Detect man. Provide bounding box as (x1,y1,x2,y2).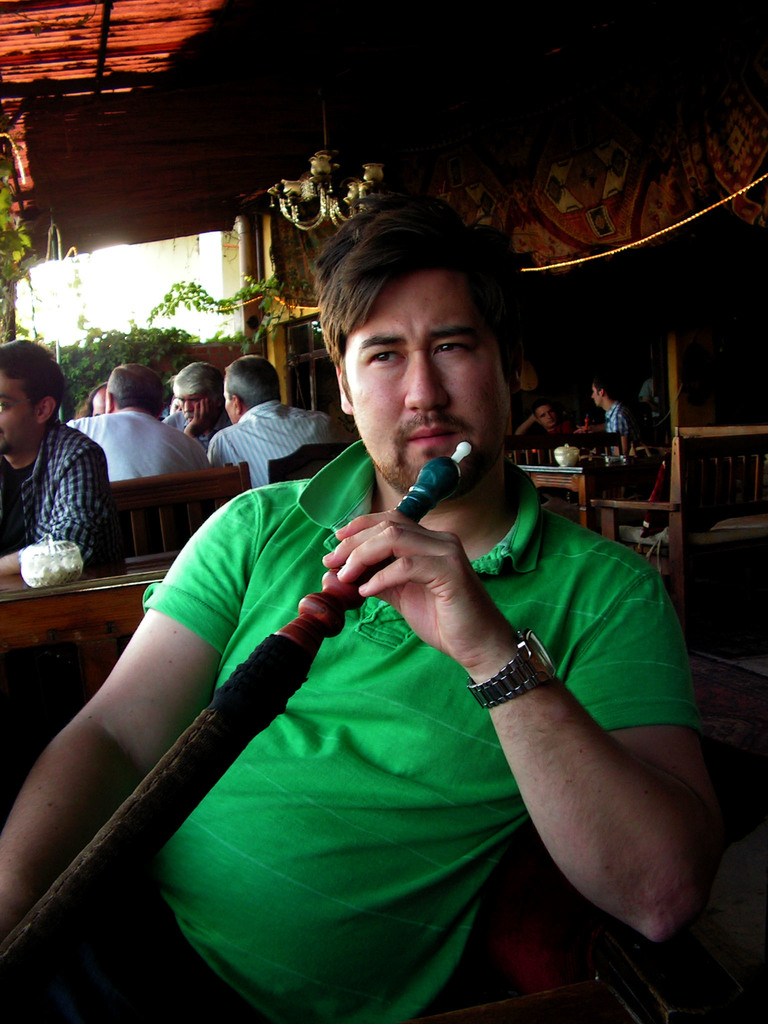
(93,218,700,1008).
